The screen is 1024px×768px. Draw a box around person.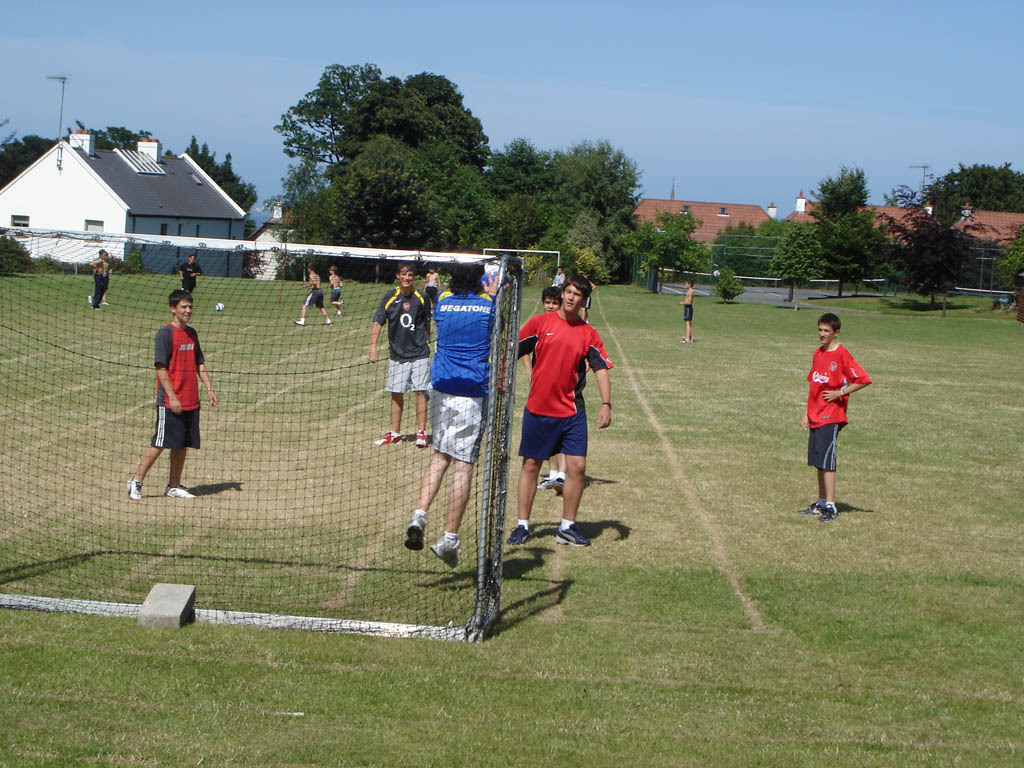
detection(328, 268, 346, 313).
